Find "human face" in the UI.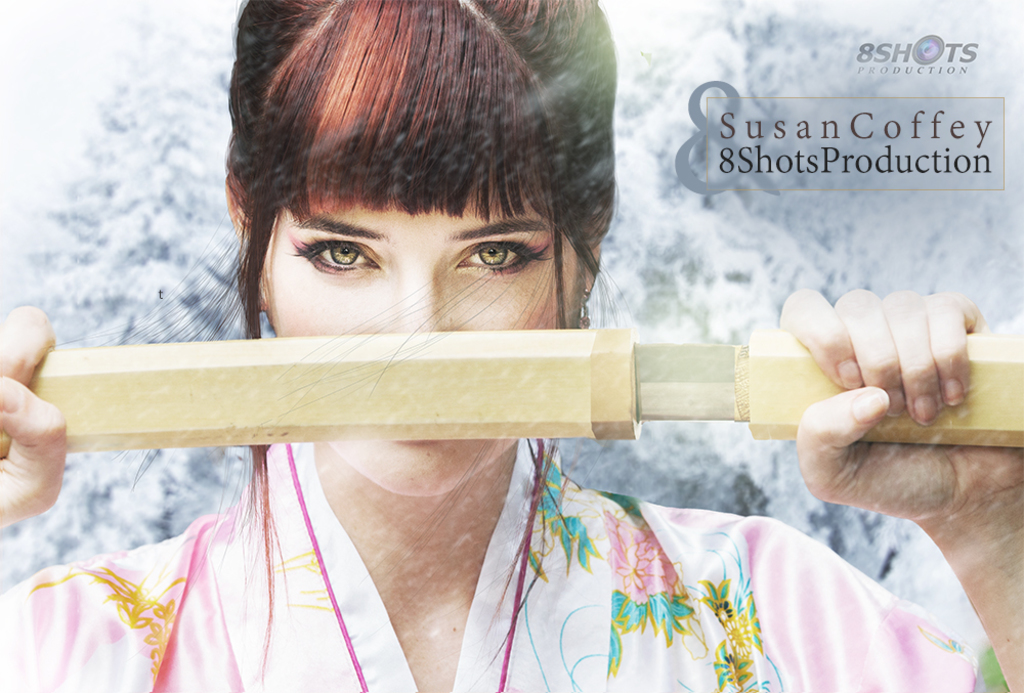
UI element at BBox(263, 206, 581, 495).
